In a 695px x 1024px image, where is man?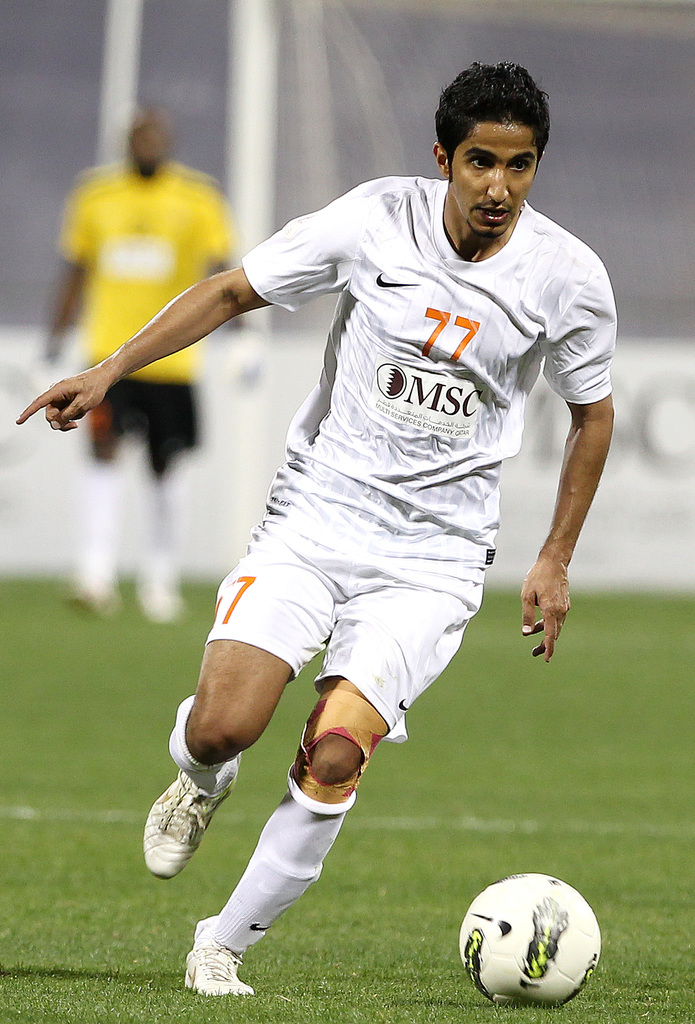
<region>41, 108, 246, 627</region>.
